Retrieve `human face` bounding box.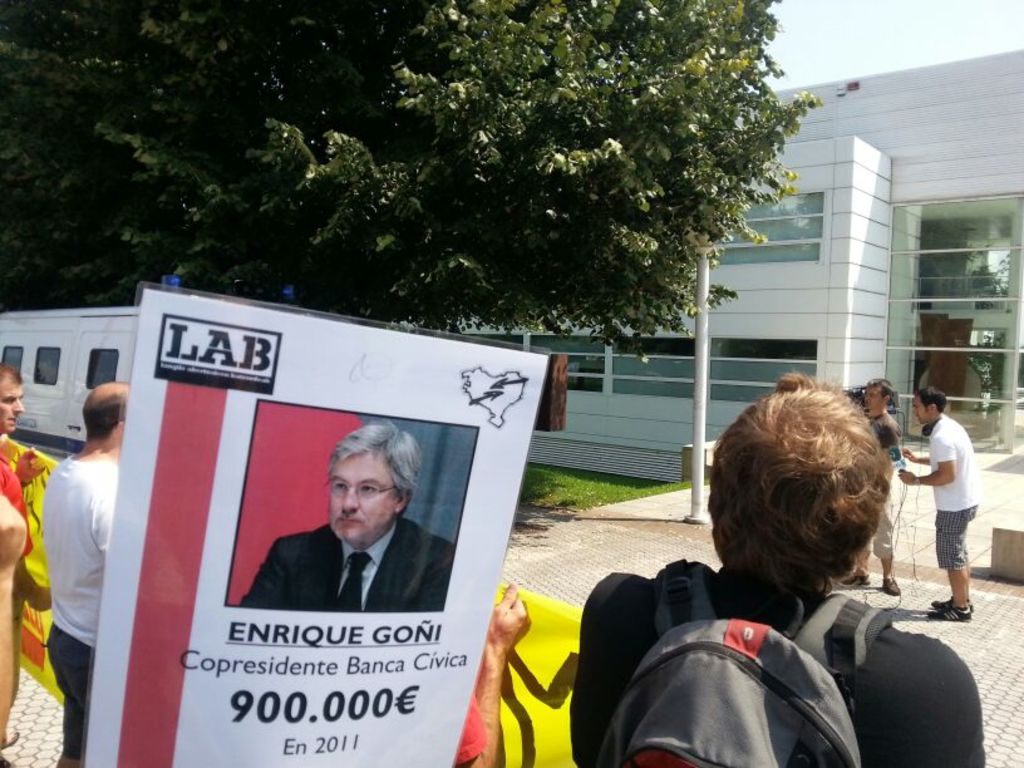
Bounding box: 328 449 399 542.
